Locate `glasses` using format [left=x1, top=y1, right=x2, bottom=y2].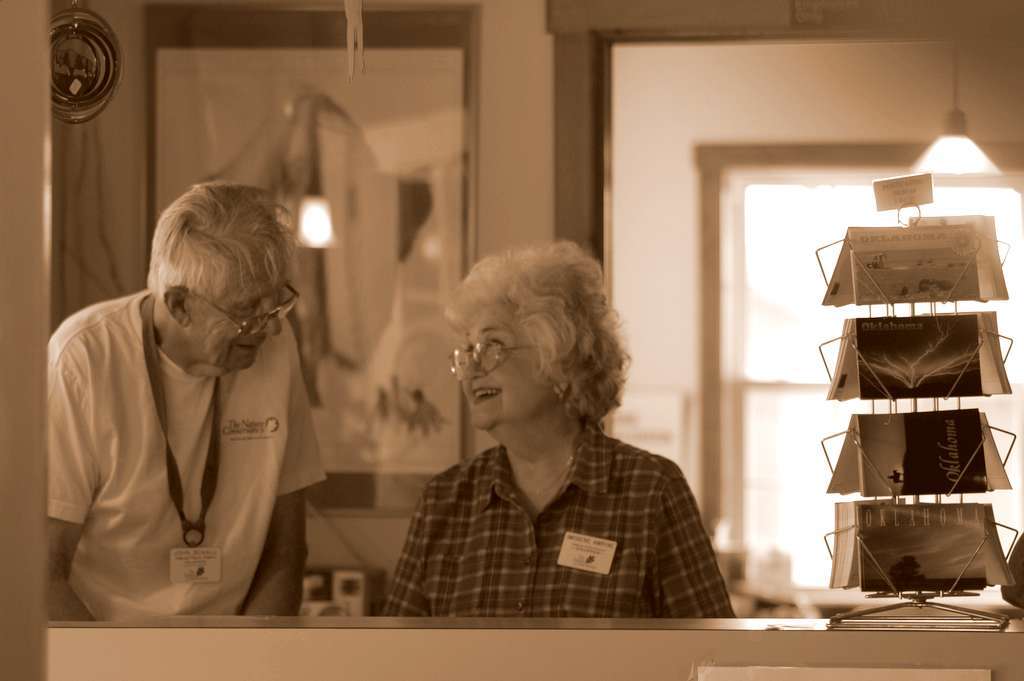
[left=183, top=281, right=298, bottom=335].
